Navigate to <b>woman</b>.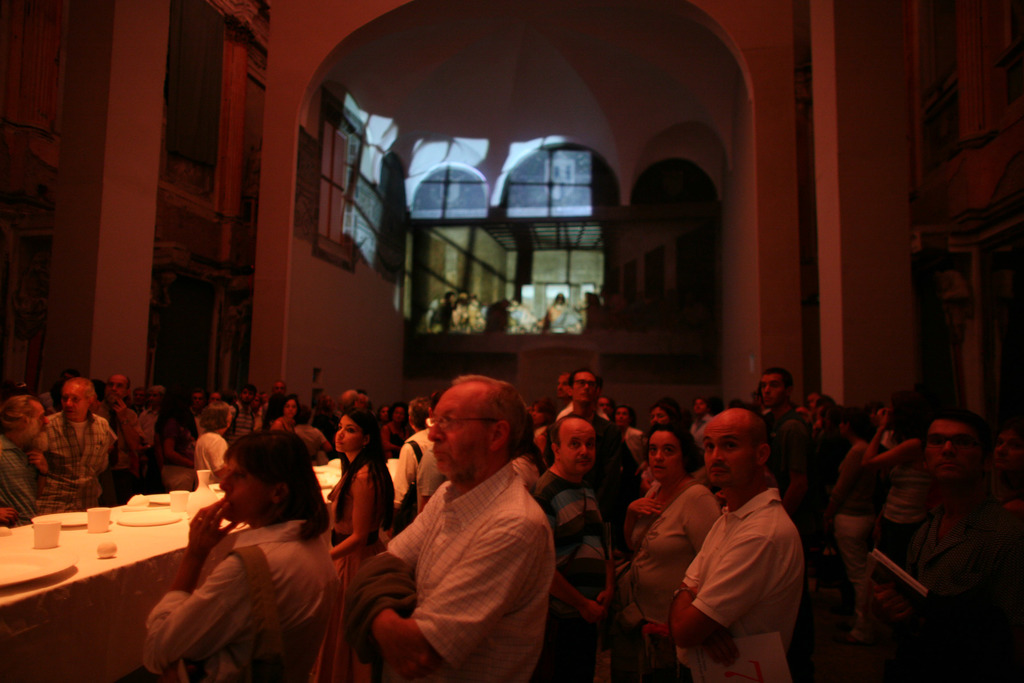
Navigation target: box(269, 391, 298, 433).
